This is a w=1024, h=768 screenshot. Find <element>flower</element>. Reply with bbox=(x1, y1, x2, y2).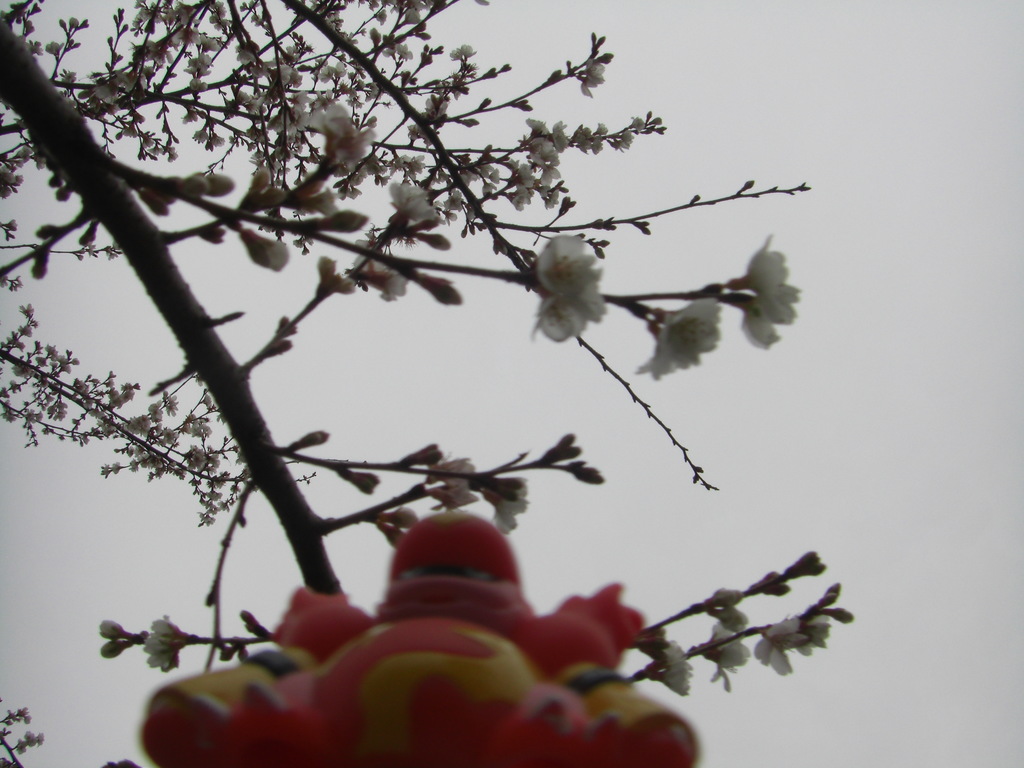
bbox=(700, 630, 744, 688).
